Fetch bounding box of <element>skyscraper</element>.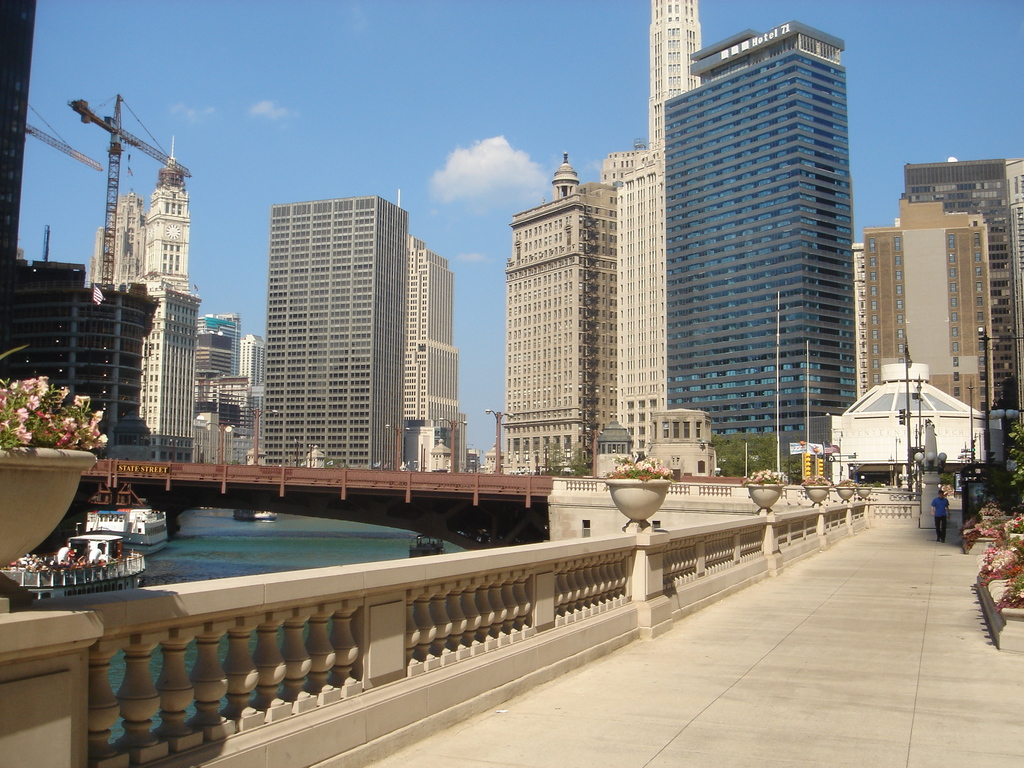
Bbox: crop(599, 0, 692, 457).
